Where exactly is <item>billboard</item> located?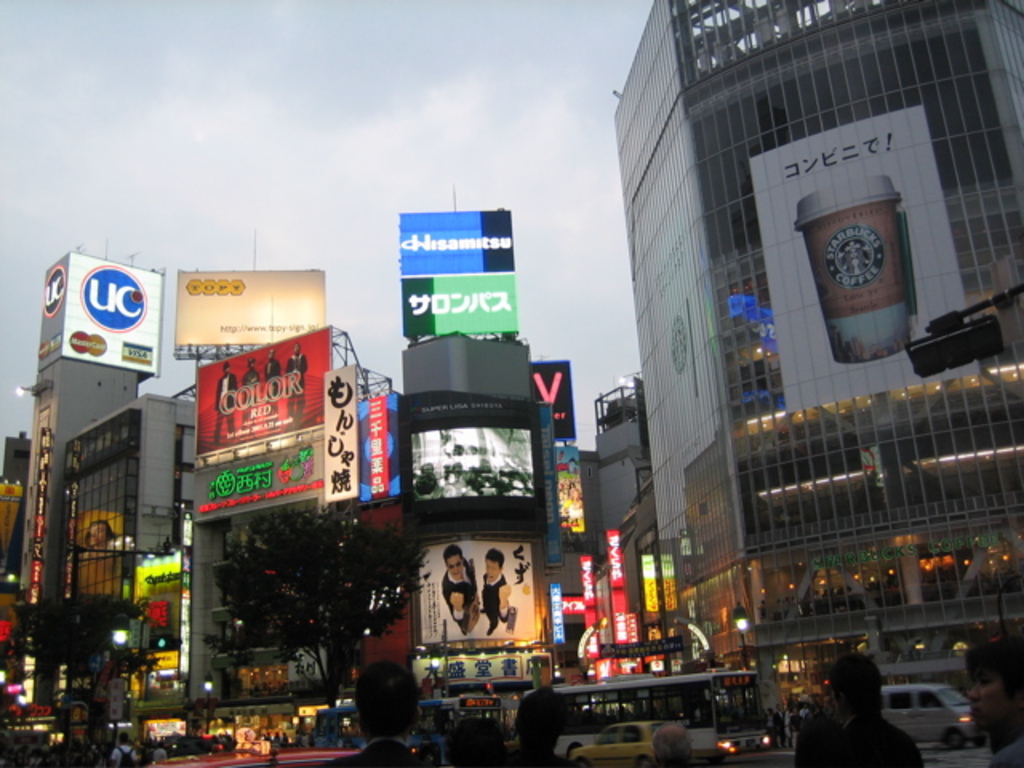
Its bounding box is 400,213,518,280.
